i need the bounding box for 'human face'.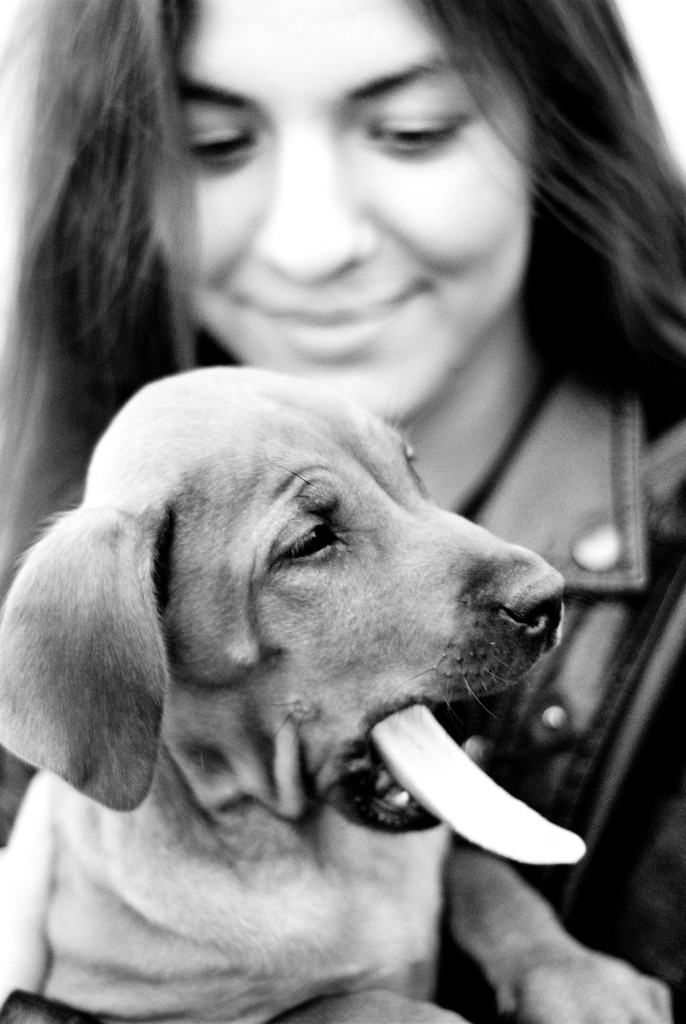
Here it is: detection(140, 4, 539, 426).
